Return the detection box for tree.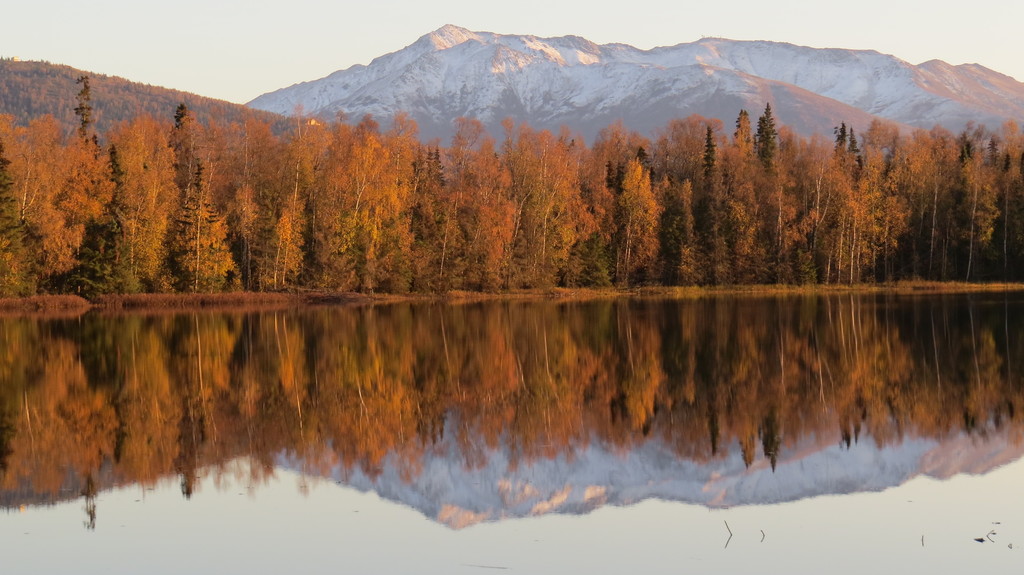
bbox=[372, 118, 412, 303].
